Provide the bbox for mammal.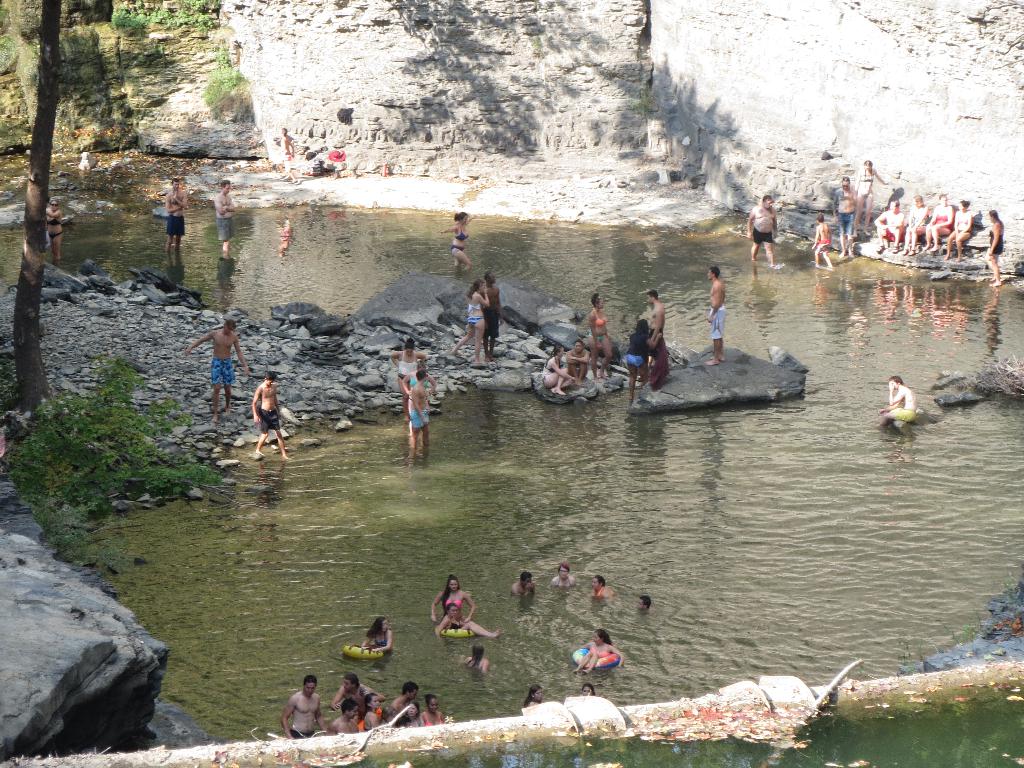
box=[874, 200, 906, 252].
